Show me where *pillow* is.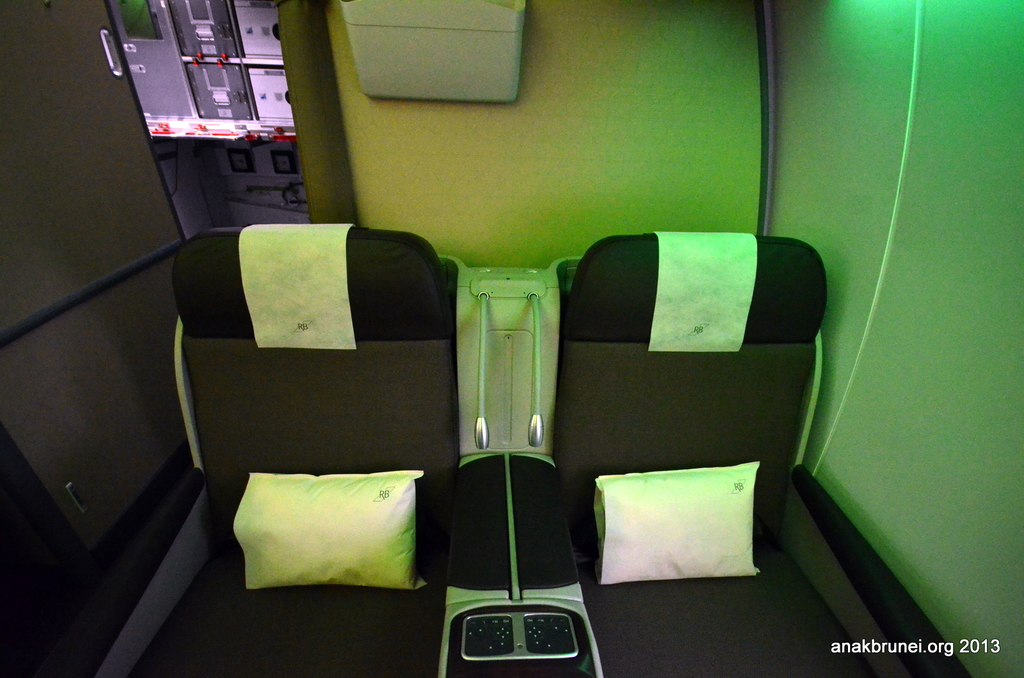
*pillow* is at 586,457,772,591.
